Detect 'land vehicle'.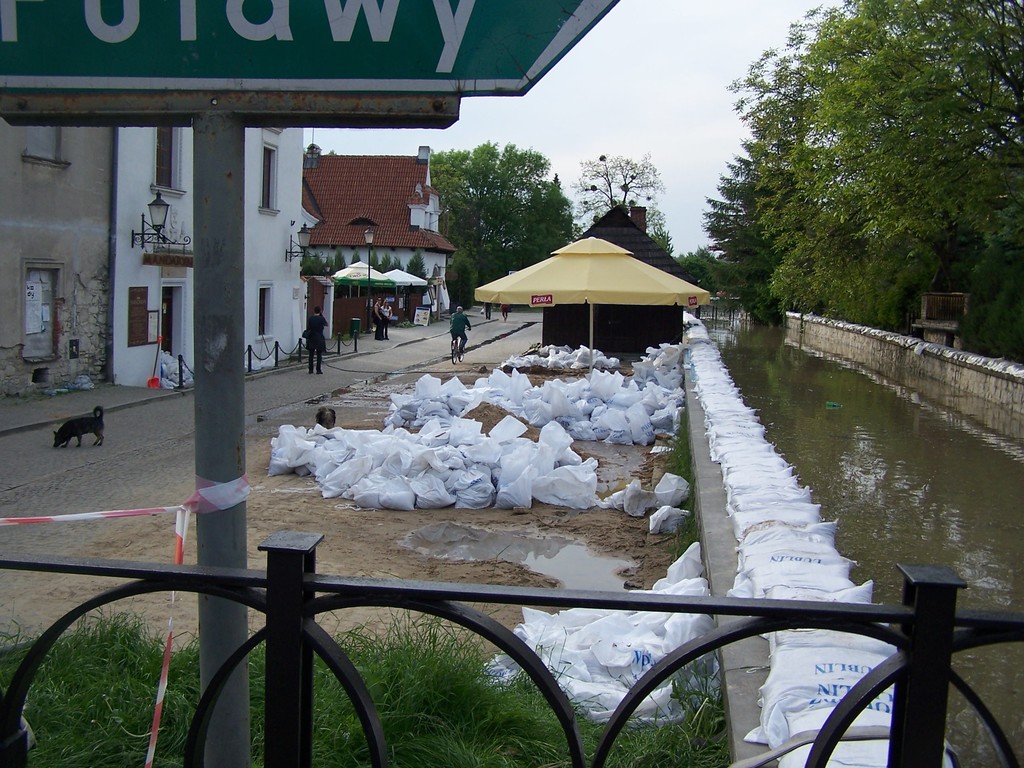
Detected at Rect(448, 321, 476, 366).
